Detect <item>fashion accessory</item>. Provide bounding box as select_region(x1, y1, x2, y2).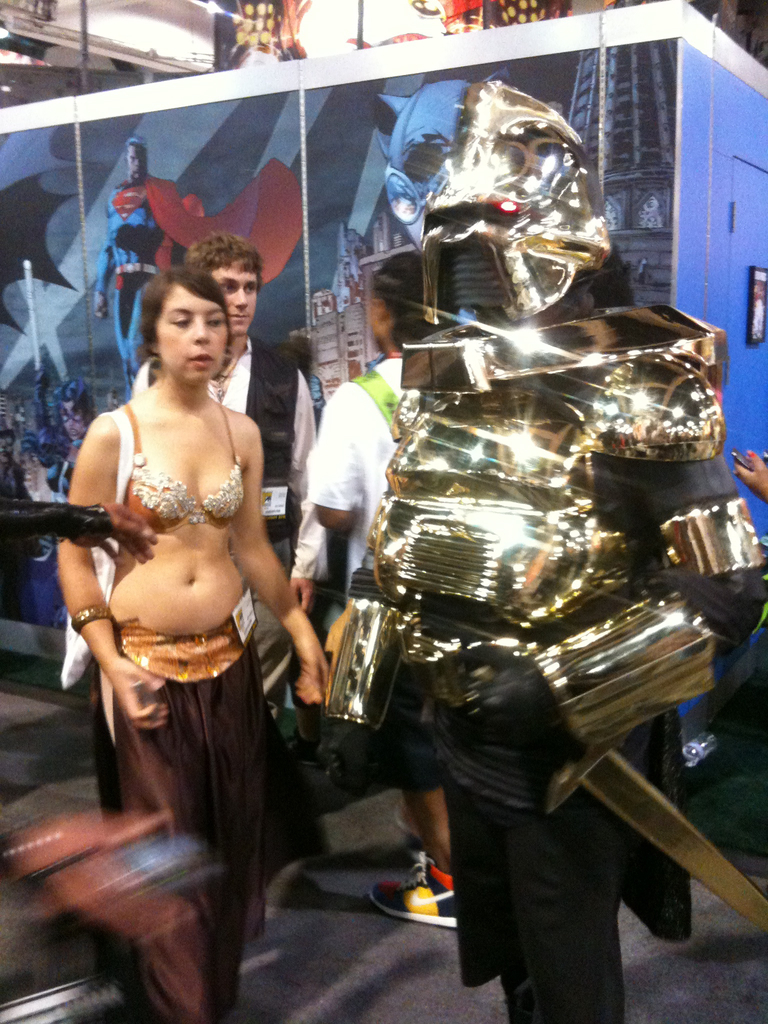
select_region(68, 608, 111, 631).
